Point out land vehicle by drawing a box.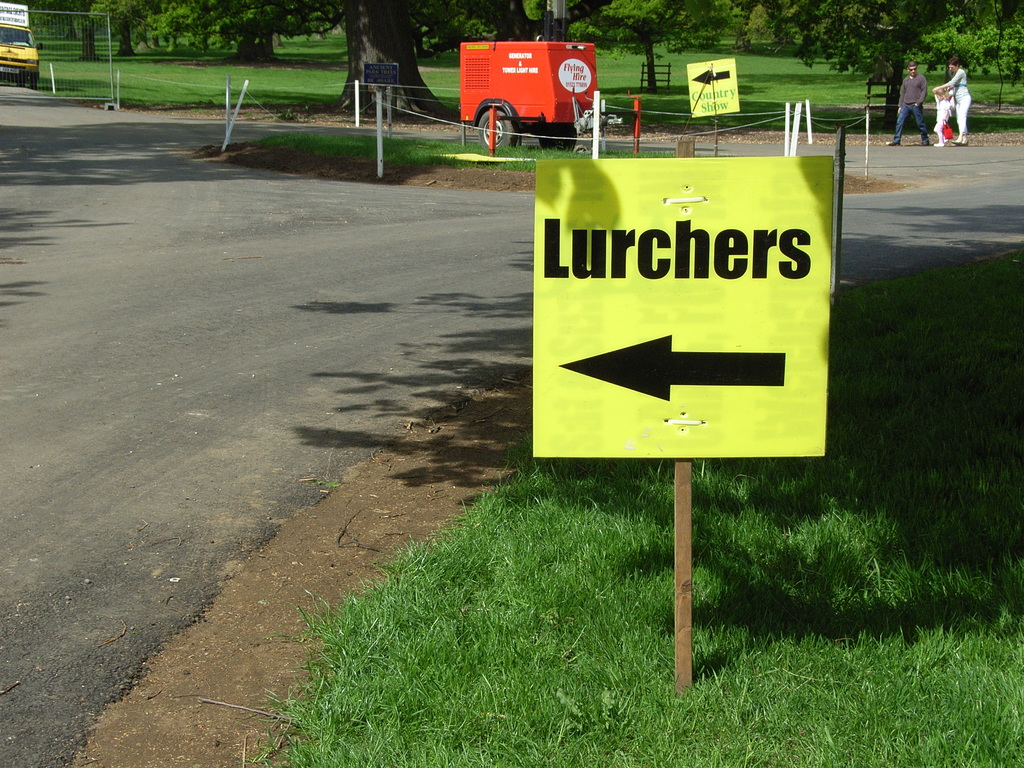
pyautogui.locateOnScreen(0, 0, 39, 93).
